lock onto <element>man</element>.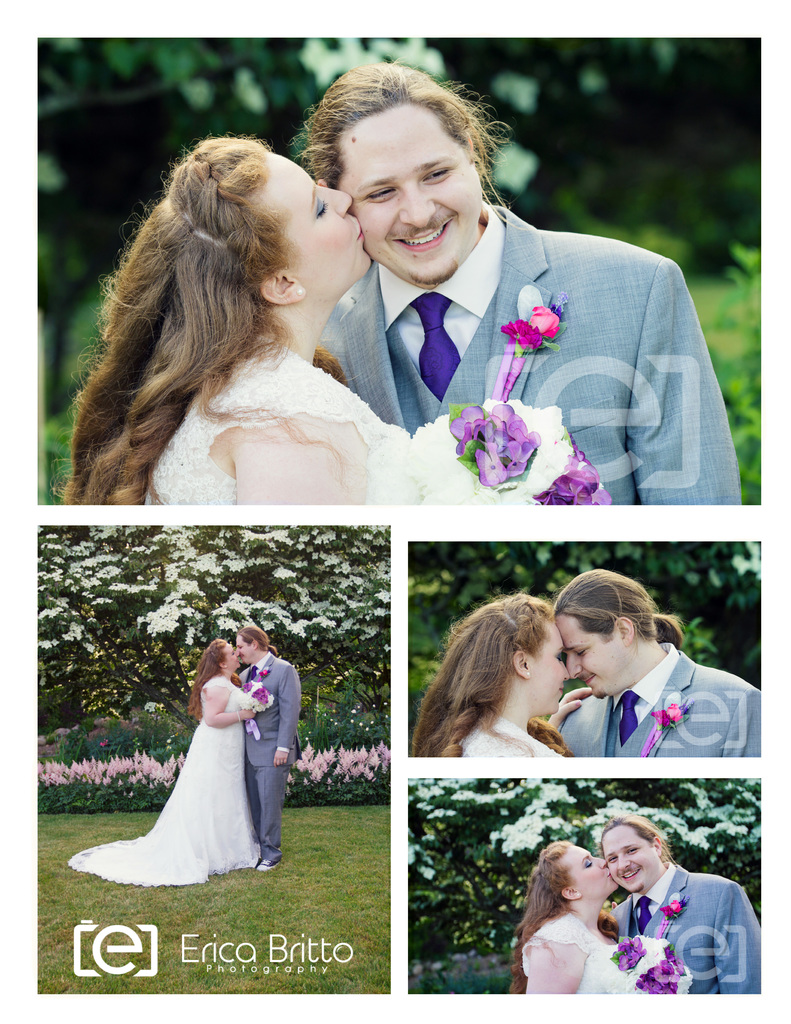
Locked: box=[230, 623, 299, 868].
